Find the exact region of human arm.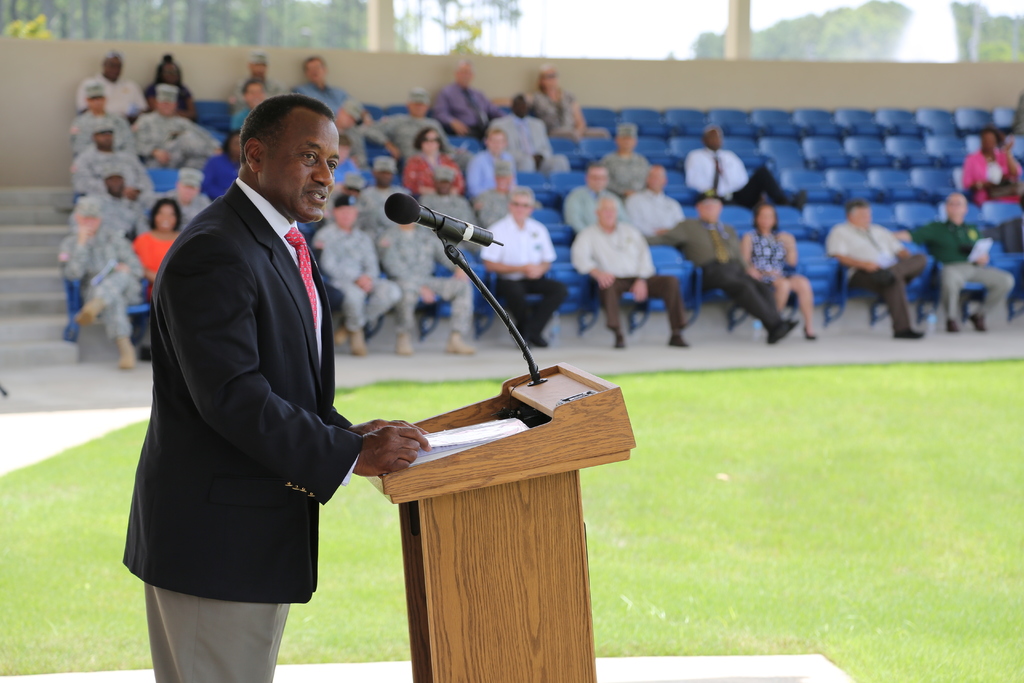
Exact region: 464/152/493/193.
